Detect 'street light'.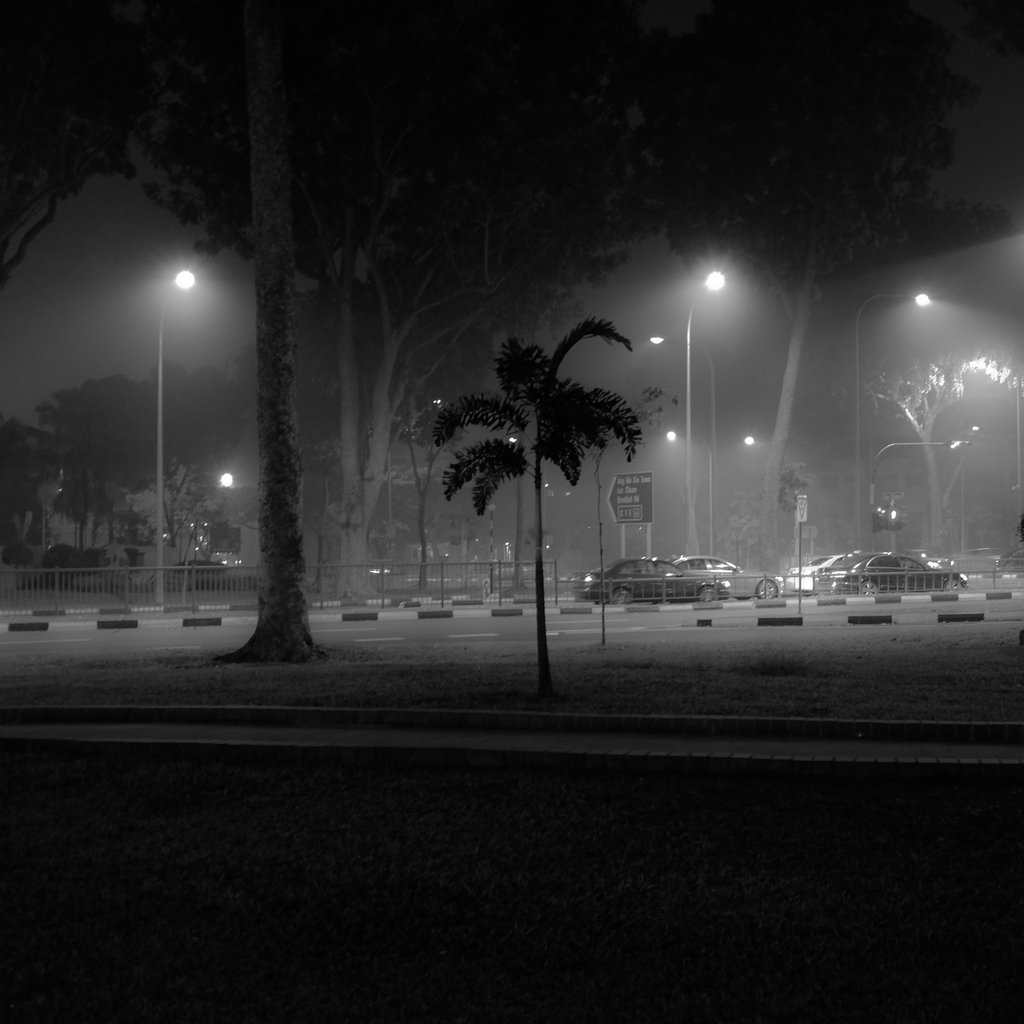
Detected at (653,334,716,556).
